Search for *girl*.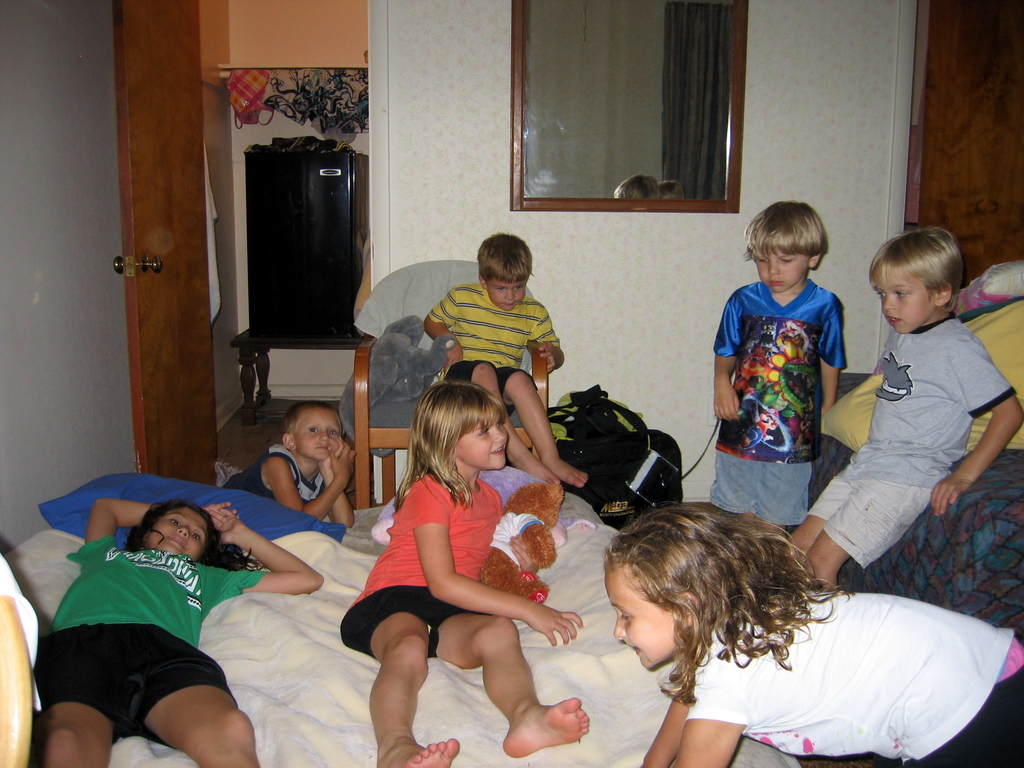
Found at select_region(29, 490, 332, 767).
